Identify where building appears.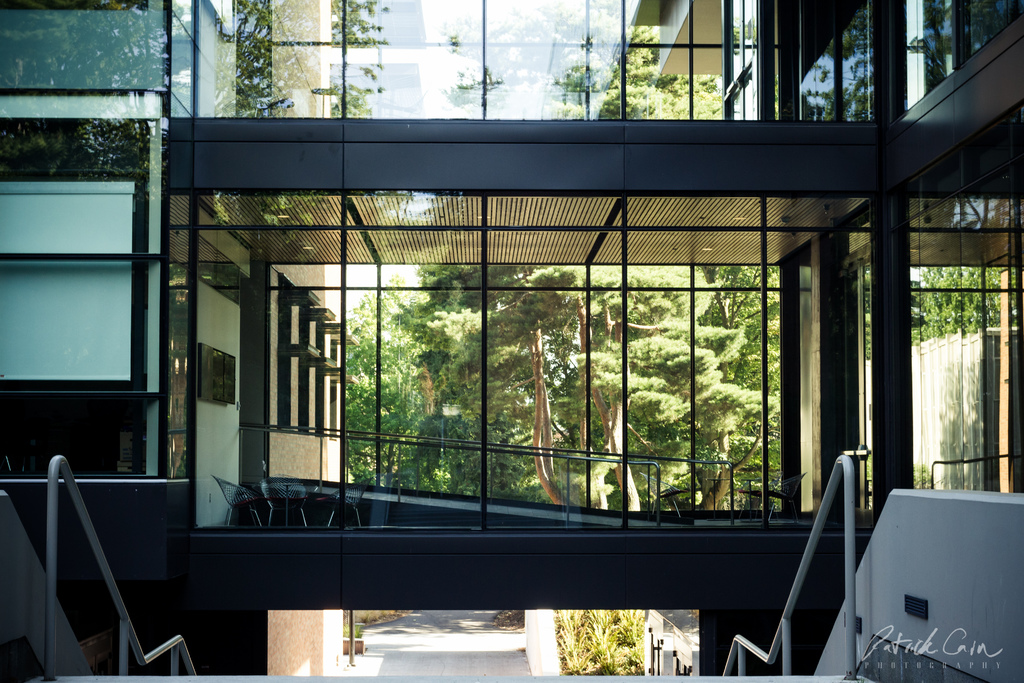
Appears at (left=0, top=0, right=1023, bottom=680).
